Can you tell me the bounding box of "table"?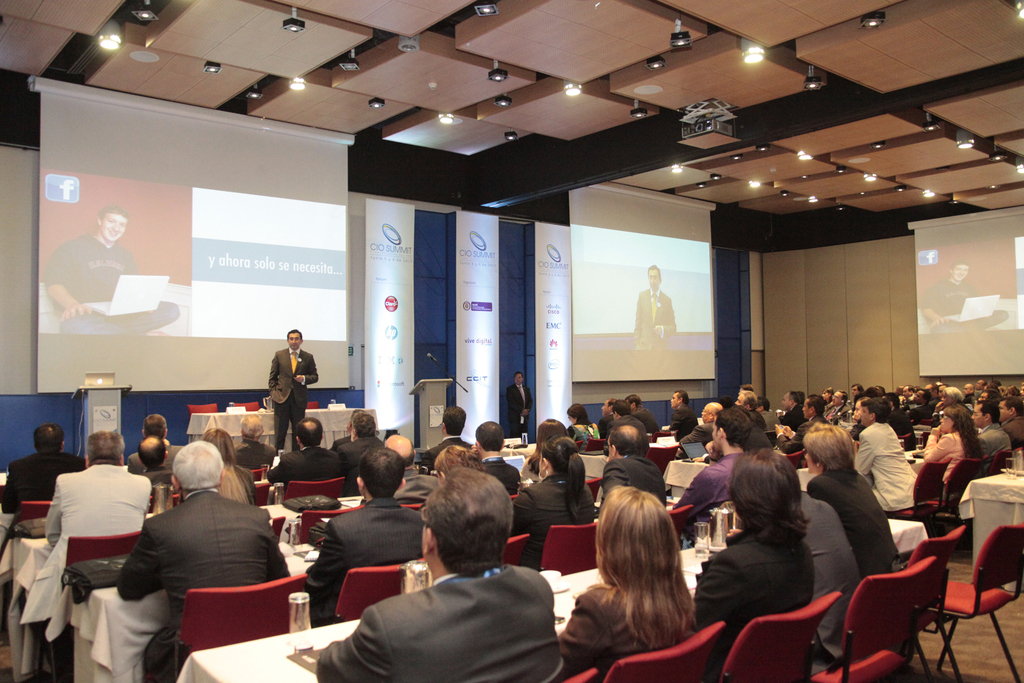
left=47, top=550, right=313, bottom=682.
